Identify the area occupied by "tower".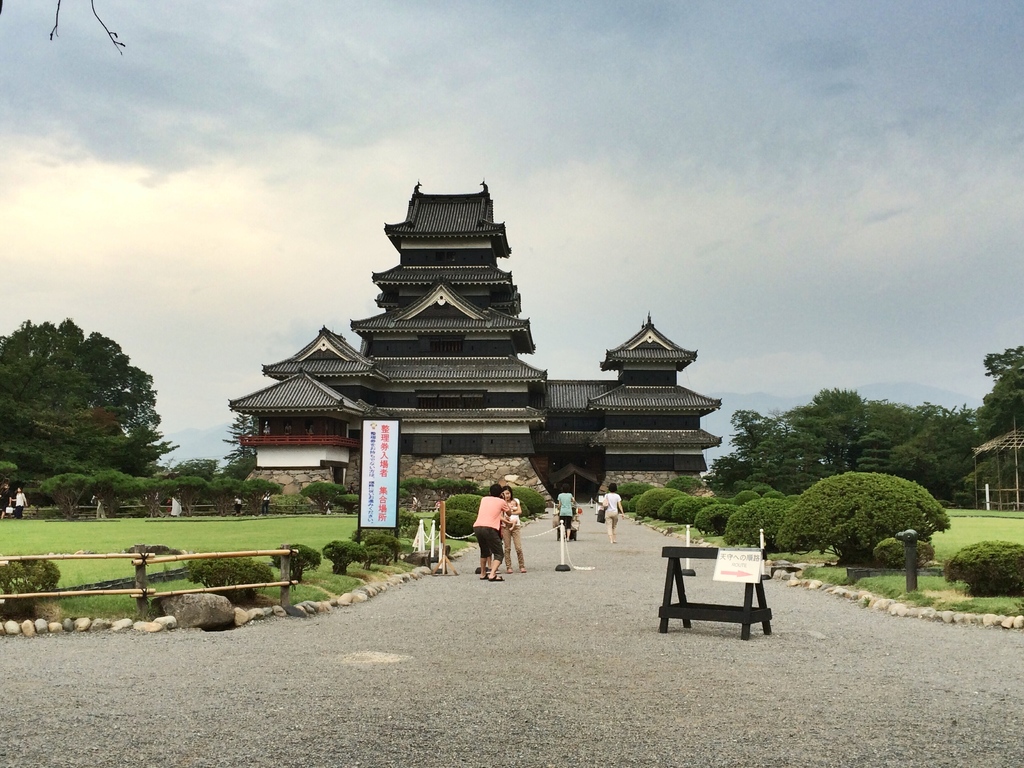
Area: x1=354 y1=168 x2=559 y2=365.
